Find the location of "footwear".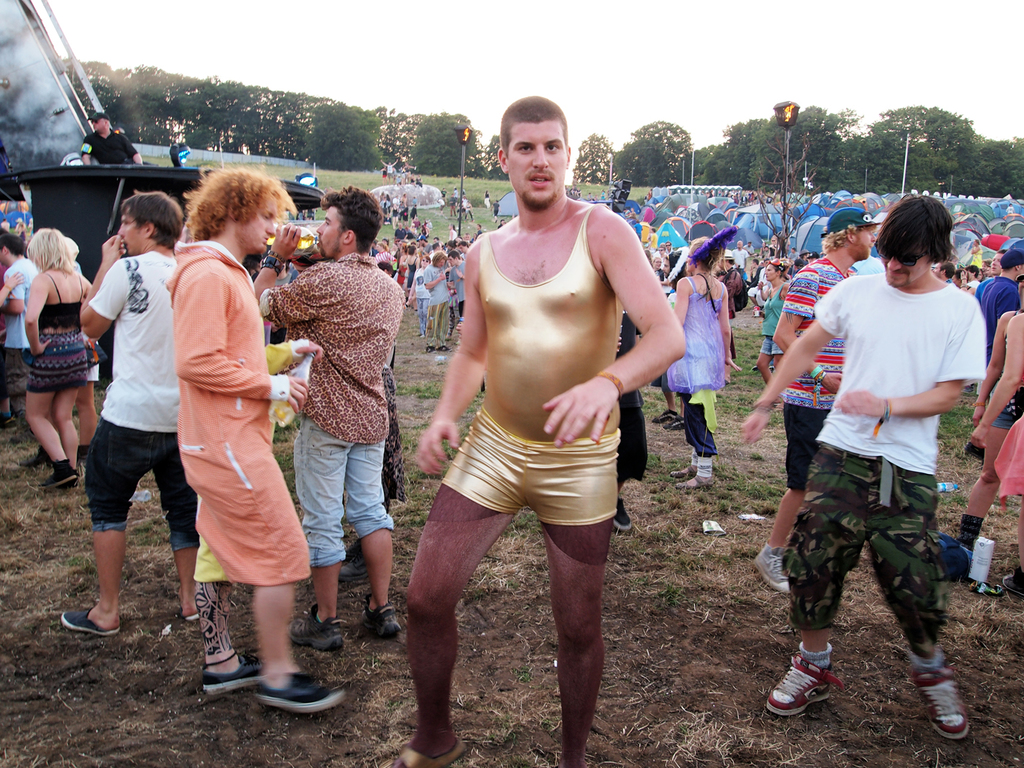
Location: crop(914, 660, 972, 742).
